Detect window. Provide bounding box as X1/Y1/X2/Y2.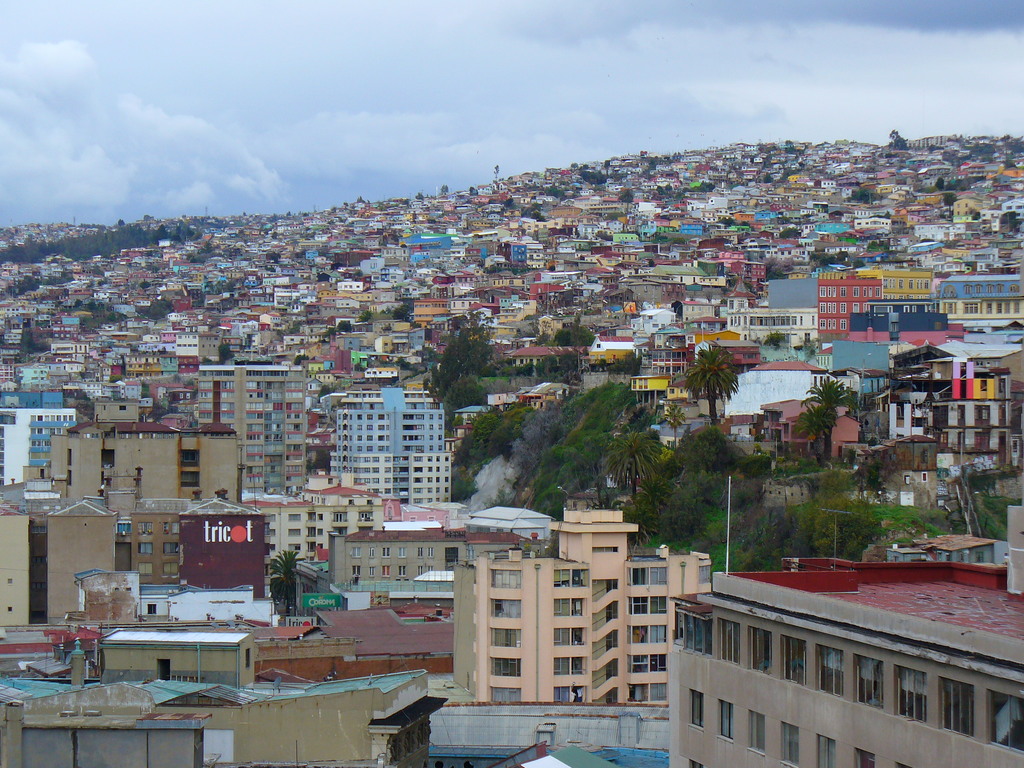
369/547/372/557.
